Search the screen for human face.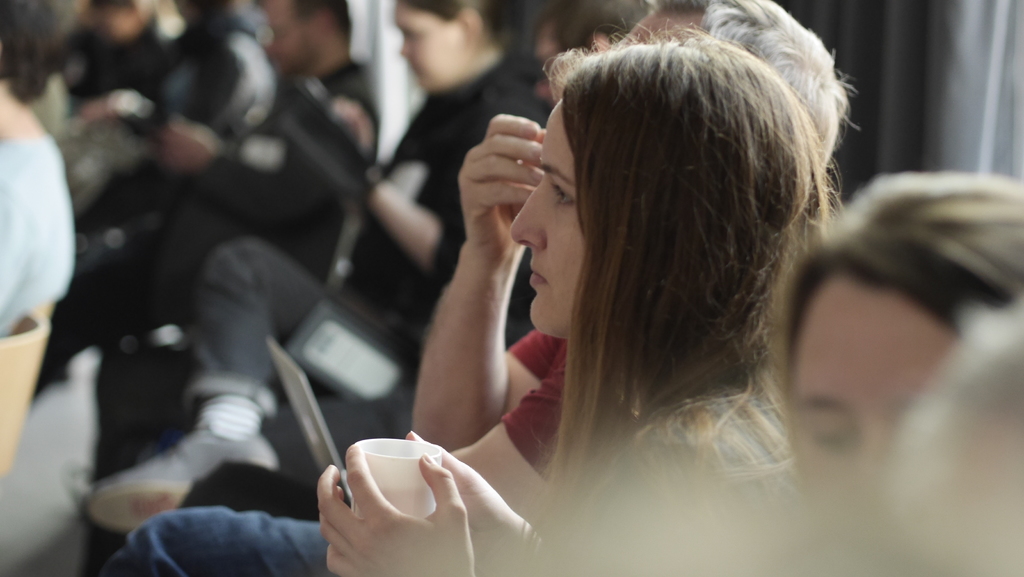
Found at rect(512, 94, 583, 337).
